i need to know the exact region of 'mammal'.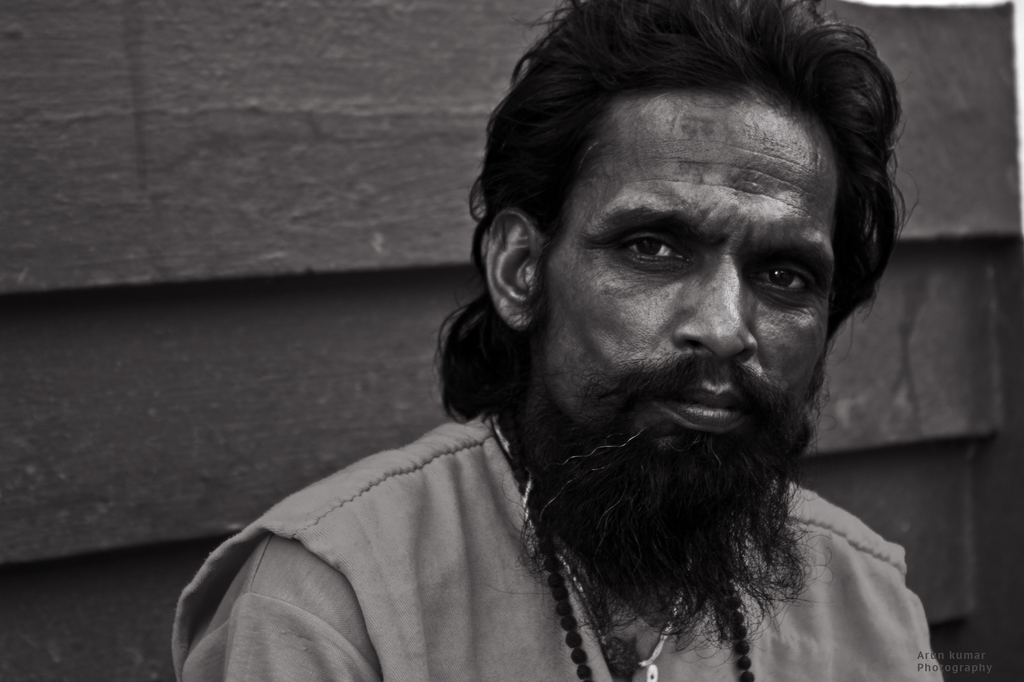
Region: 171:0:941:681.
